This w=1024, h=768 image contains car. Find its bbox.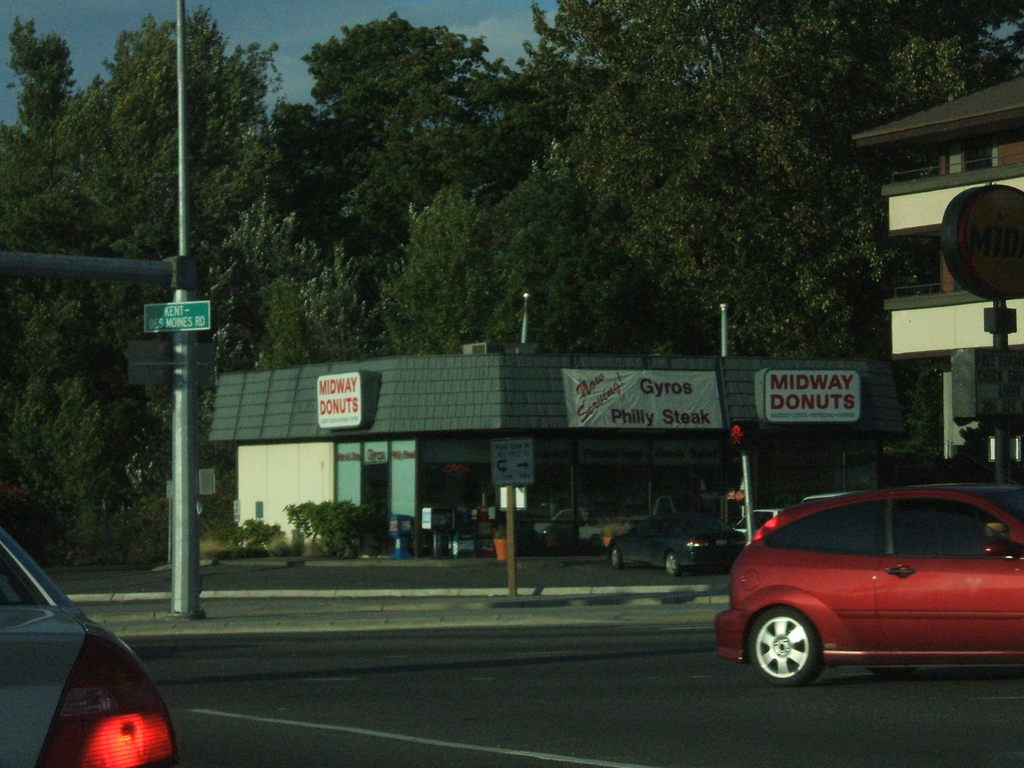
600:515:751:573.
